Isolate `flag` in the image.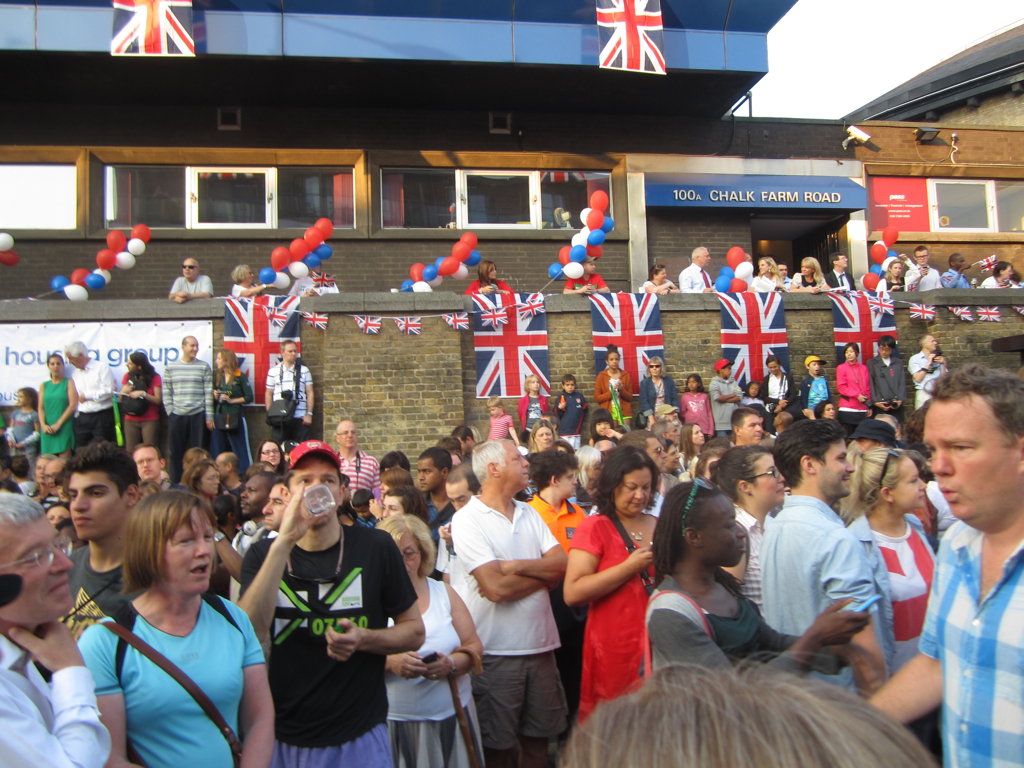
Isolated region: (470,287,552,407).
